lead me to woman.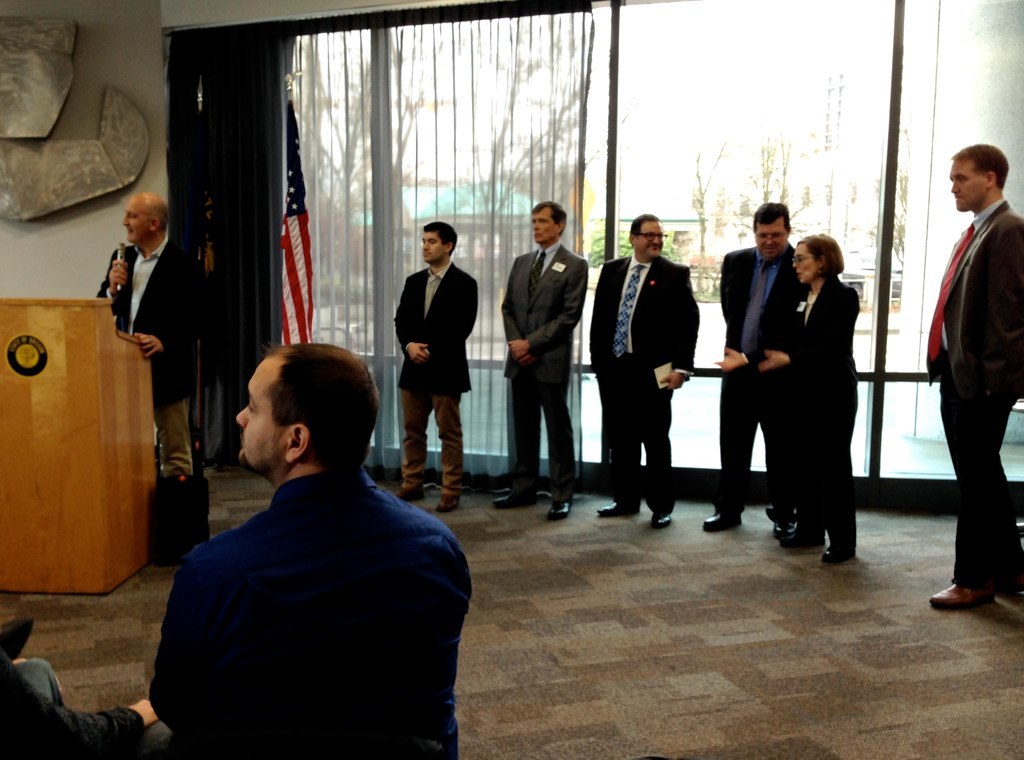
Lead to {"x1": 710, "y1": 214, "x2": 876, "y2": 578}.
